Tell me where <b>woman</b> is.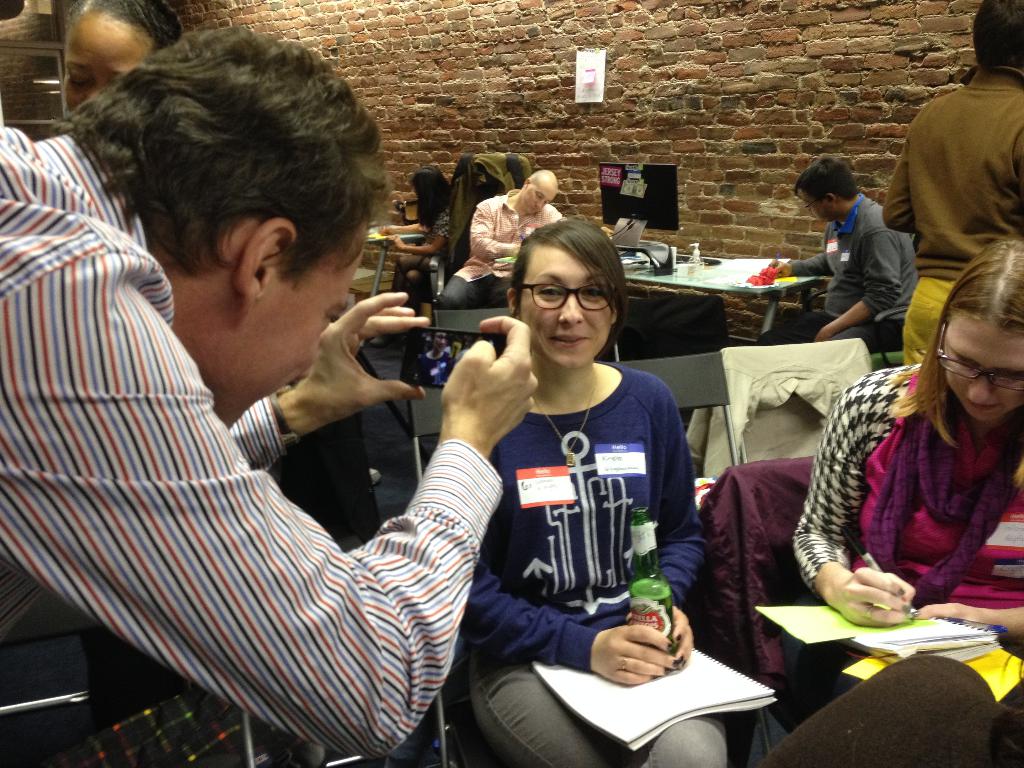
<b>woman</b> is at box=[451, 220, 732, 767].
